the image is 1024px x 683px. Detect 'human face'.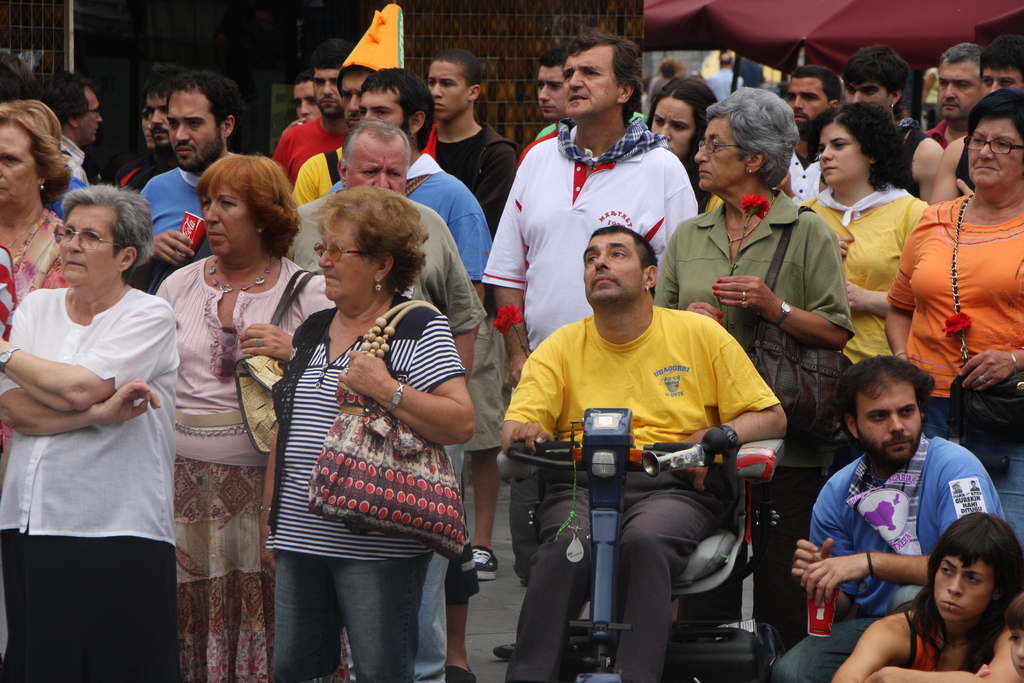
Detection: select_region(787, 78, 829, 132).
